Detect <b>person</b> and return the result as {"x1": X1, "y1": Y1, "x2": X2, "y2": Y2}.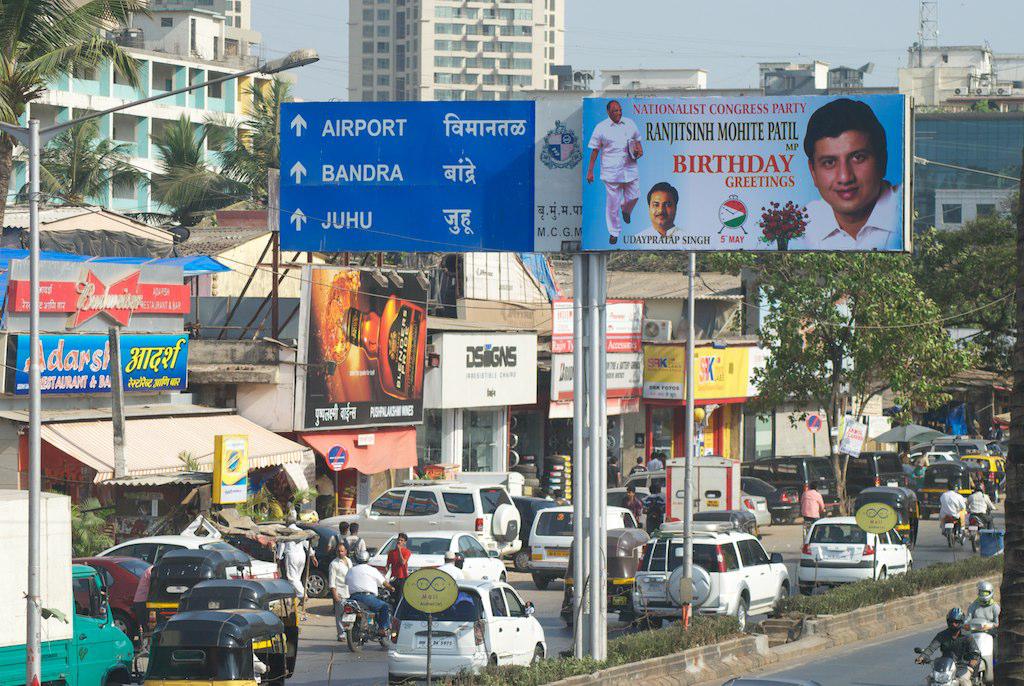
{"x1": 642, "y1": 479, "x2": 668, "y2": 533}.
